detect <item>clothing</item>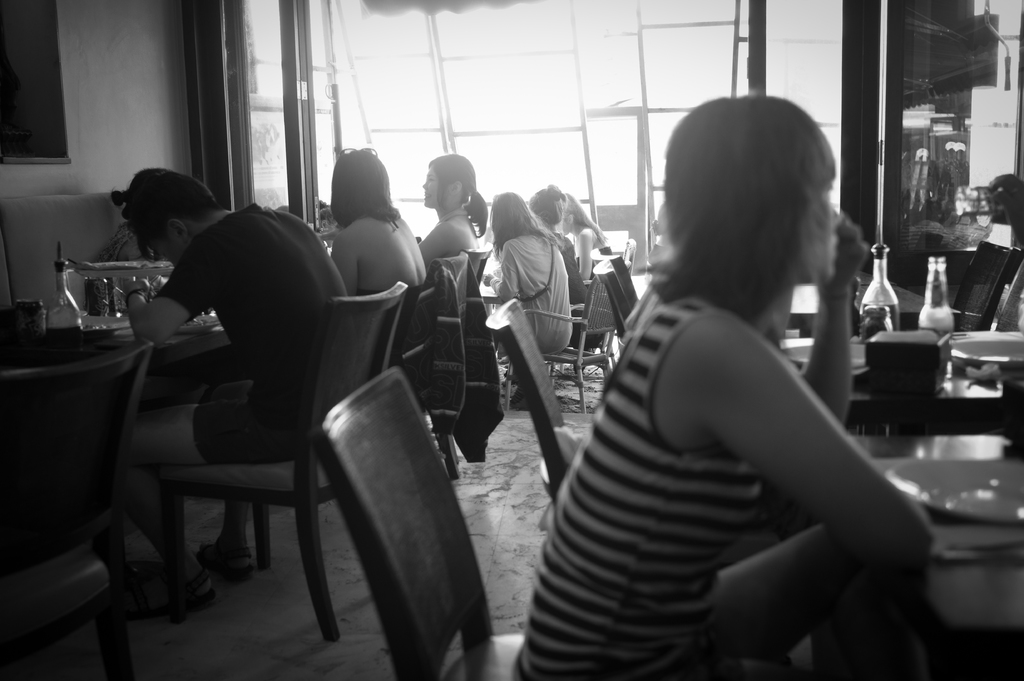
[left=355, top=265, right=428, bottom=361]
